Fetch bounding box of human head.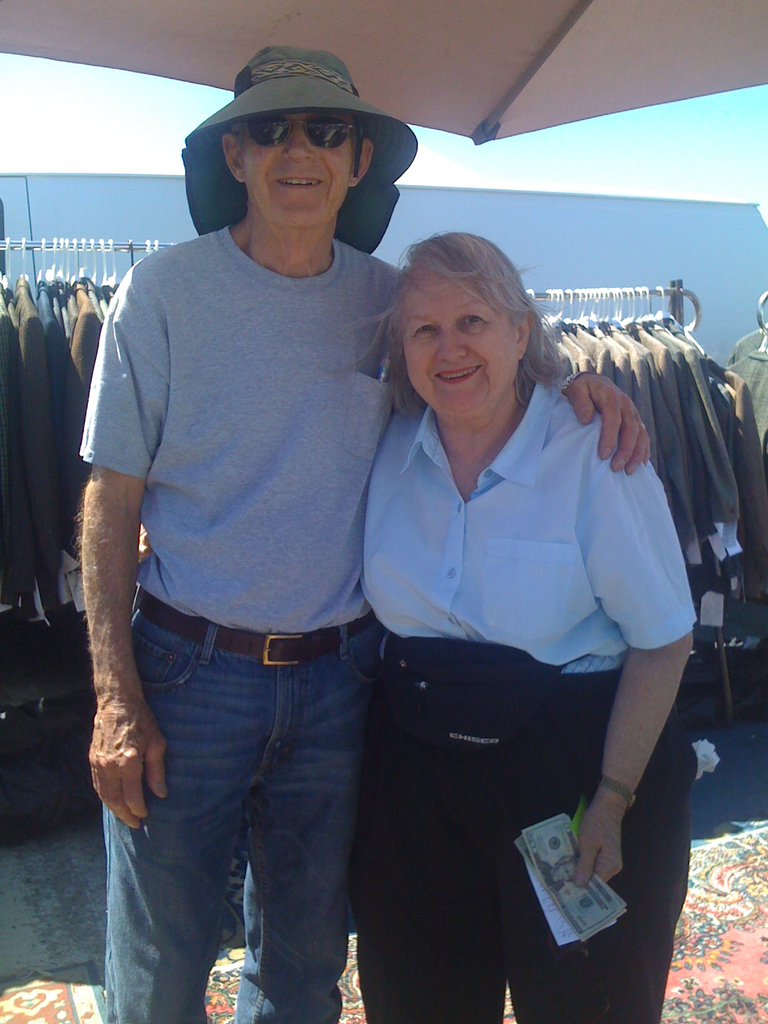
Bbox: {"x1": 387, "y1": 235, "x2": 527, "y2": 431}.
